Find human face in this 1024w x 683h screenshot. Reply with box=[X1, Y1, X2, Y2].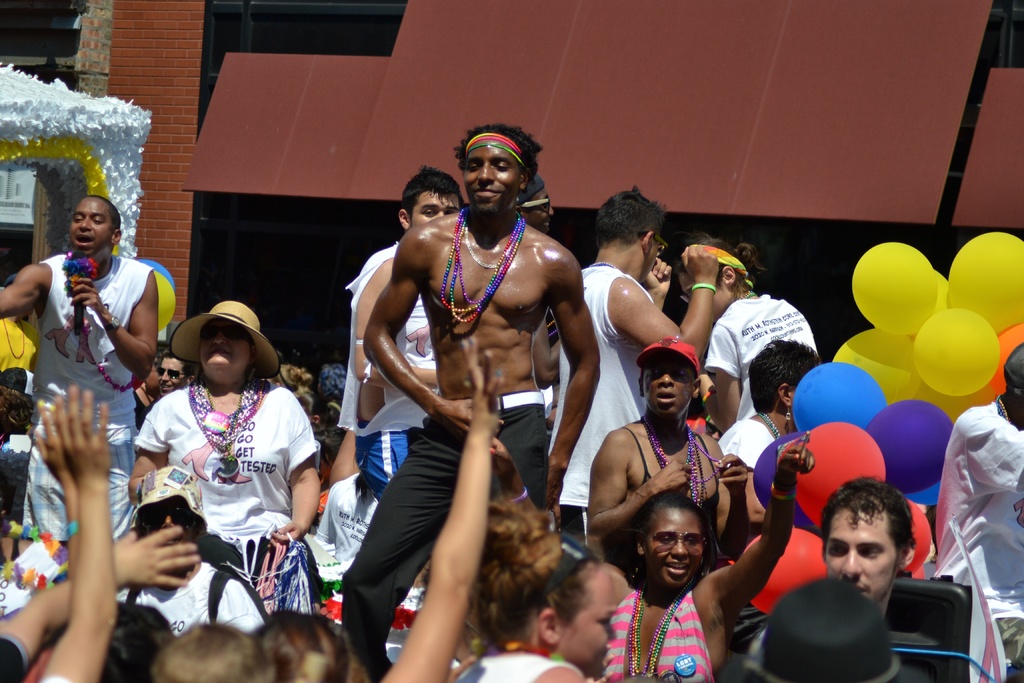
box=[642, 509, 702, 595].
